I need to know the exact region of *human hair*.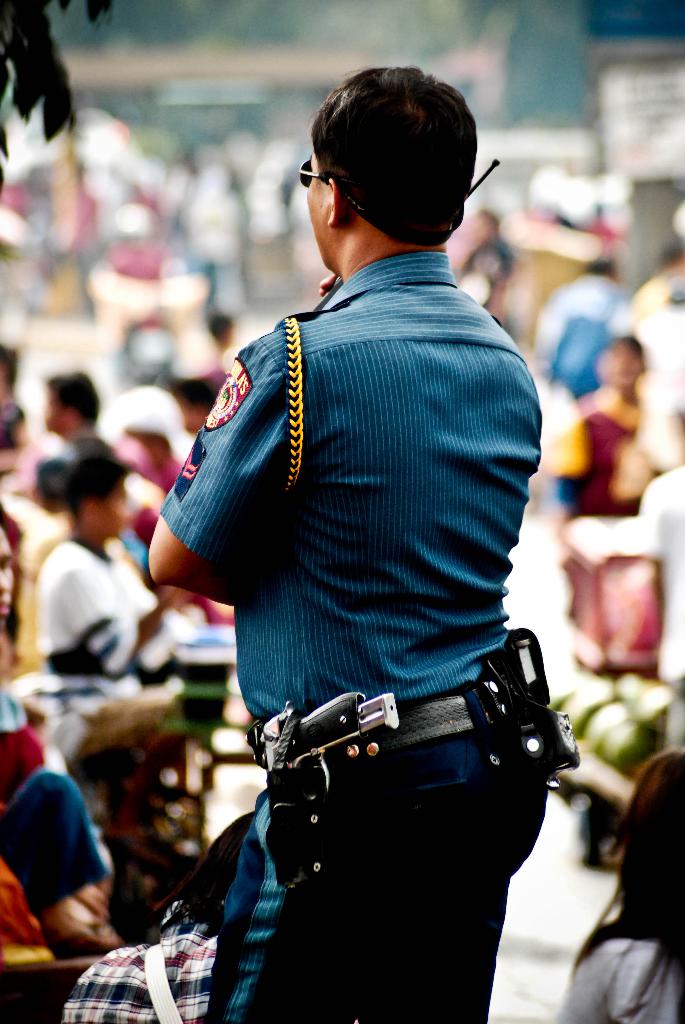
Region: 0 509 18 648.
